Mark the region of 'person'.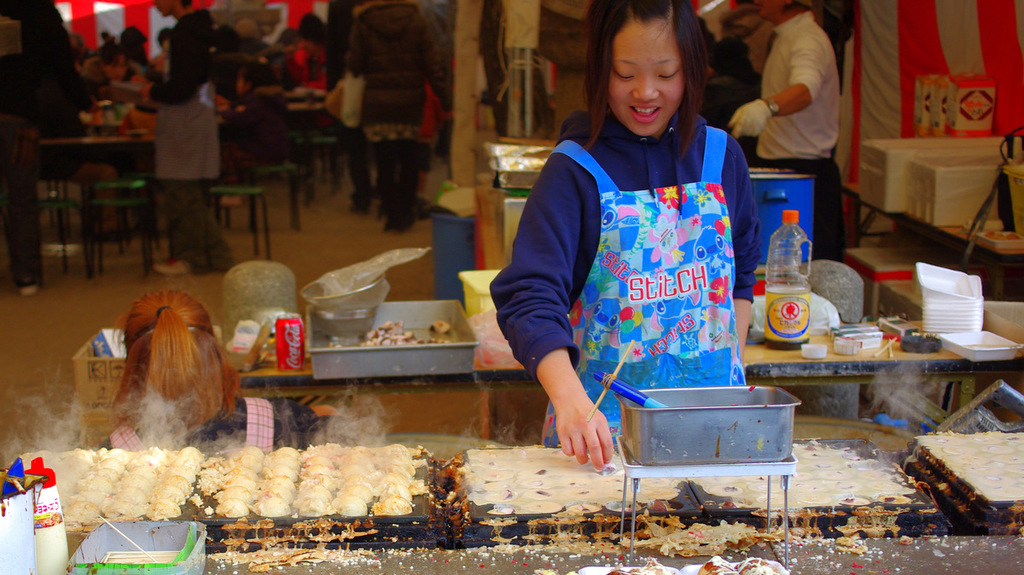
Region: [left=422, top=78, right=444, bottom=179].
